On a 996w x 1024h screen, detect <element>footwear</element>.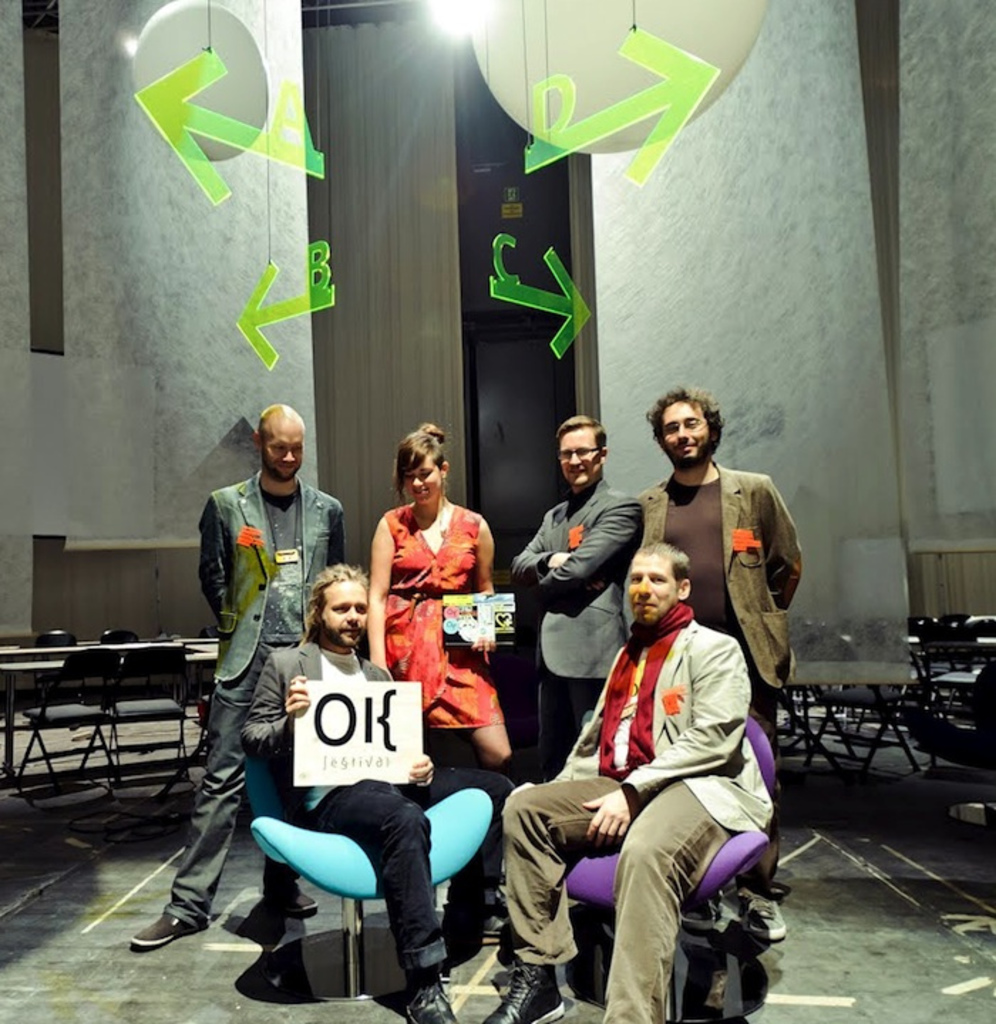
detection(280, 885, 313, 917).
